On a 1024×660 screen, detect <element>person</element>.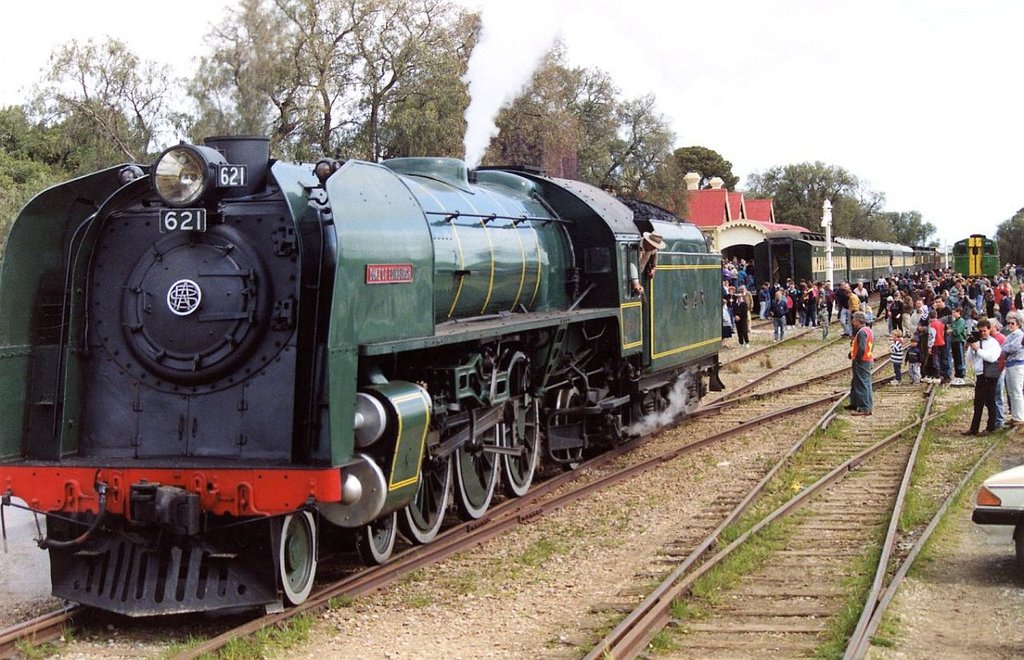
(x1=803, y1=282, x2=807, y2=316).
